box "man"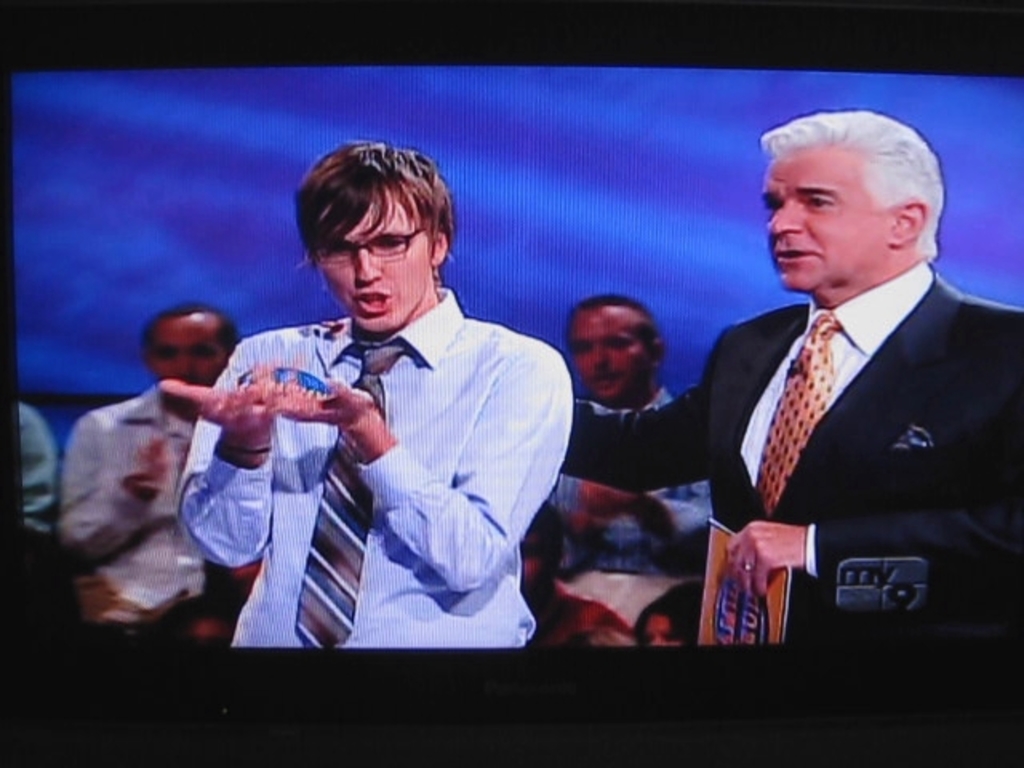
x1=184 y1=142 x2=576 y2=648
